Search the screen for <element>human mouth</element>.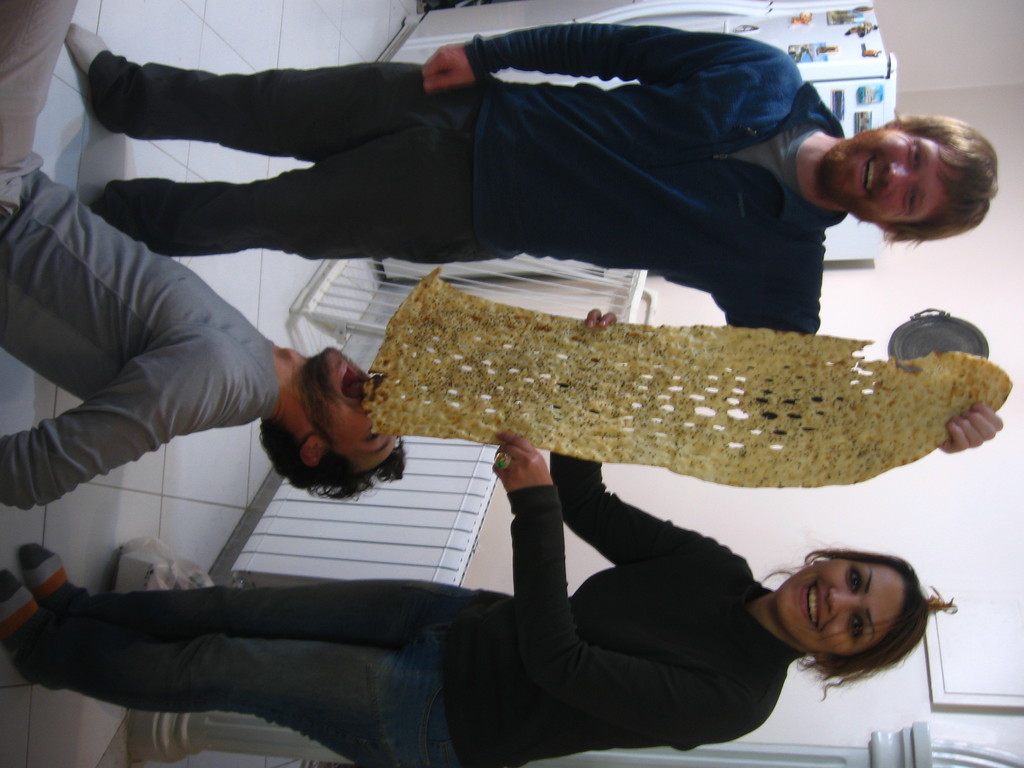
Found at bbox(851, 152, 883, 204).
